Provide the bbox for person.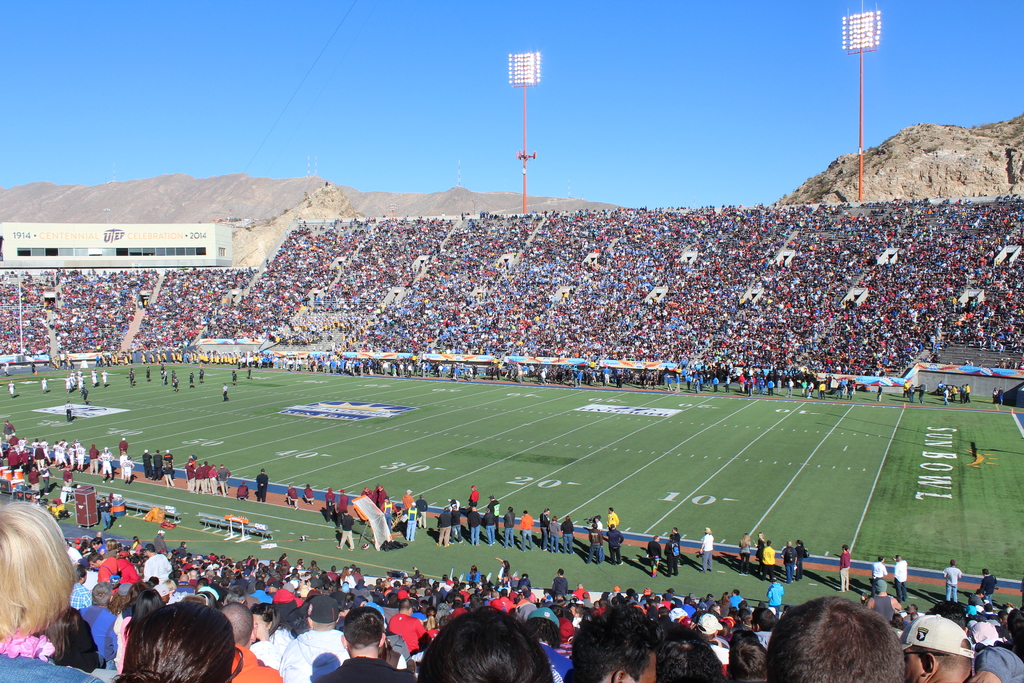
box(468, 507, 483, 547).
